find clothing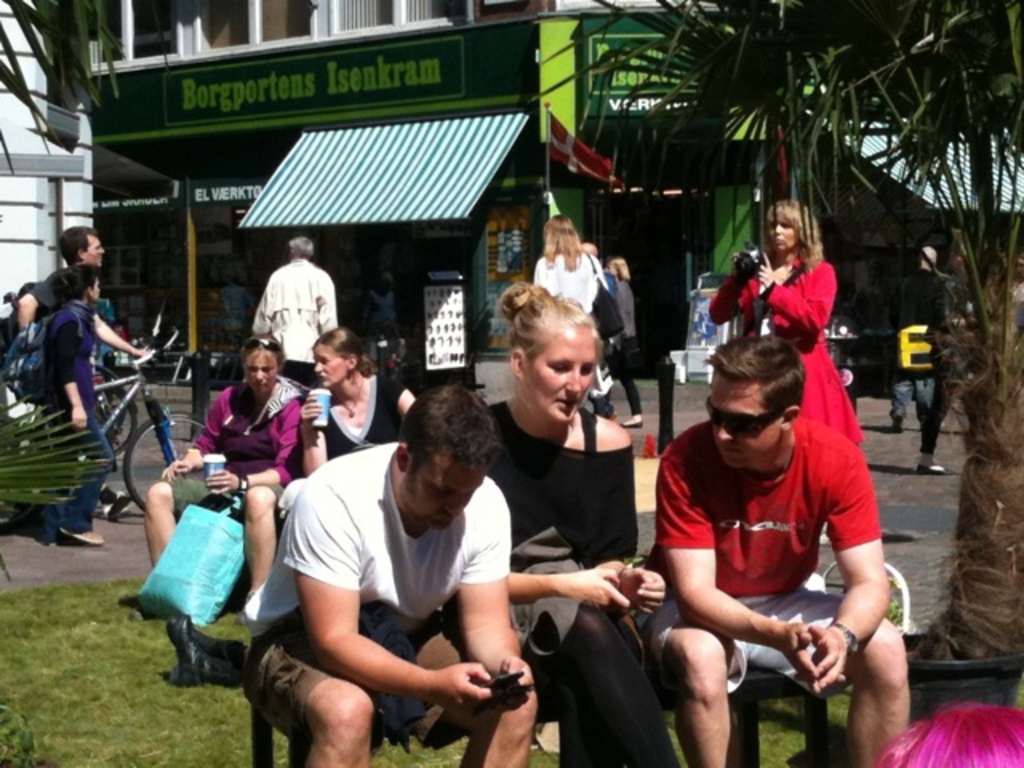
(left=882, top=275, right=944, bottom=421)
